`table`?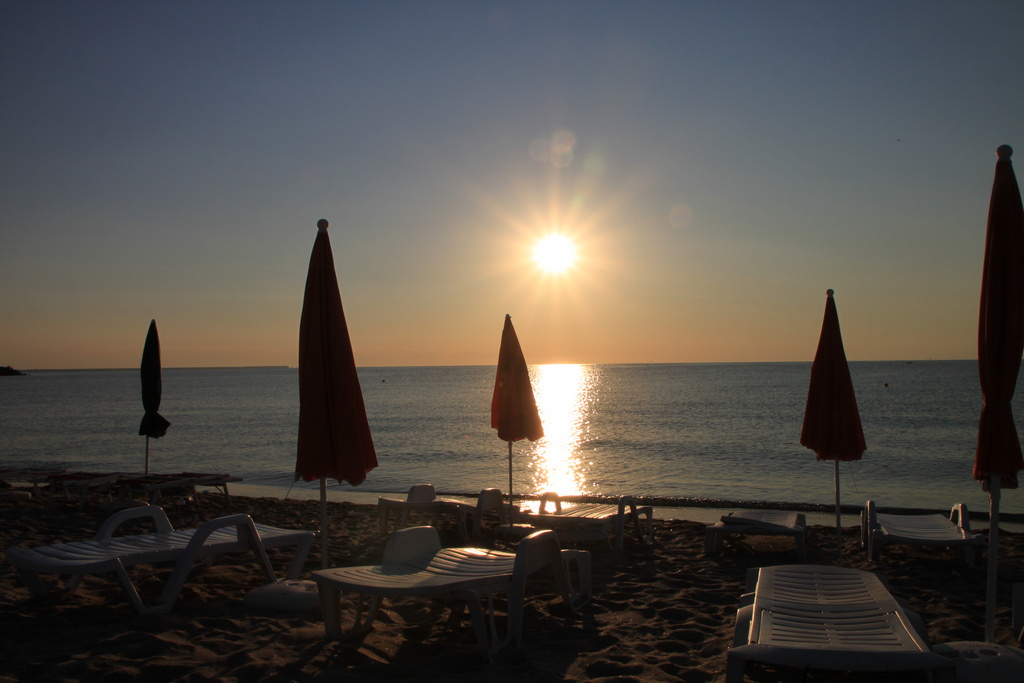
{"x1": 274, "y1": 530, "x2": 609, "y2": 654}
